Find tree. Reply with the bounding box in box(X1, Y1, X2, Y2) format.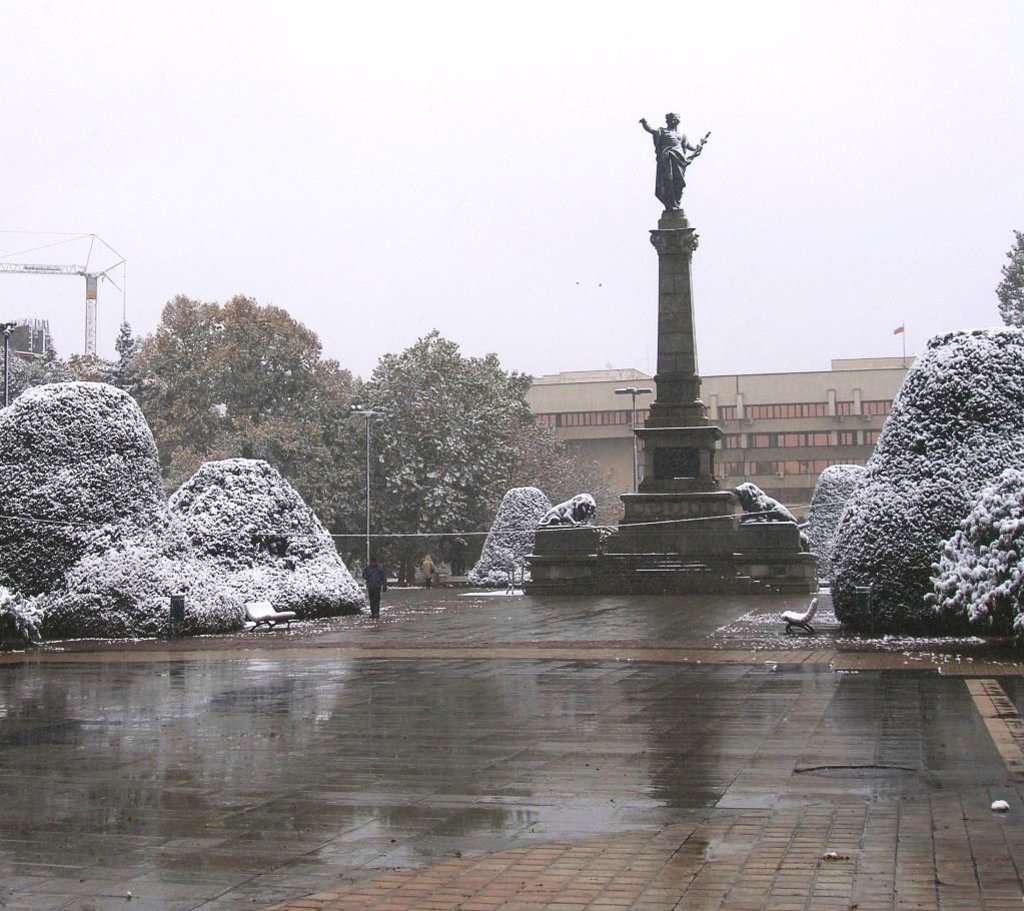
box(116, 278, 364, 460).
